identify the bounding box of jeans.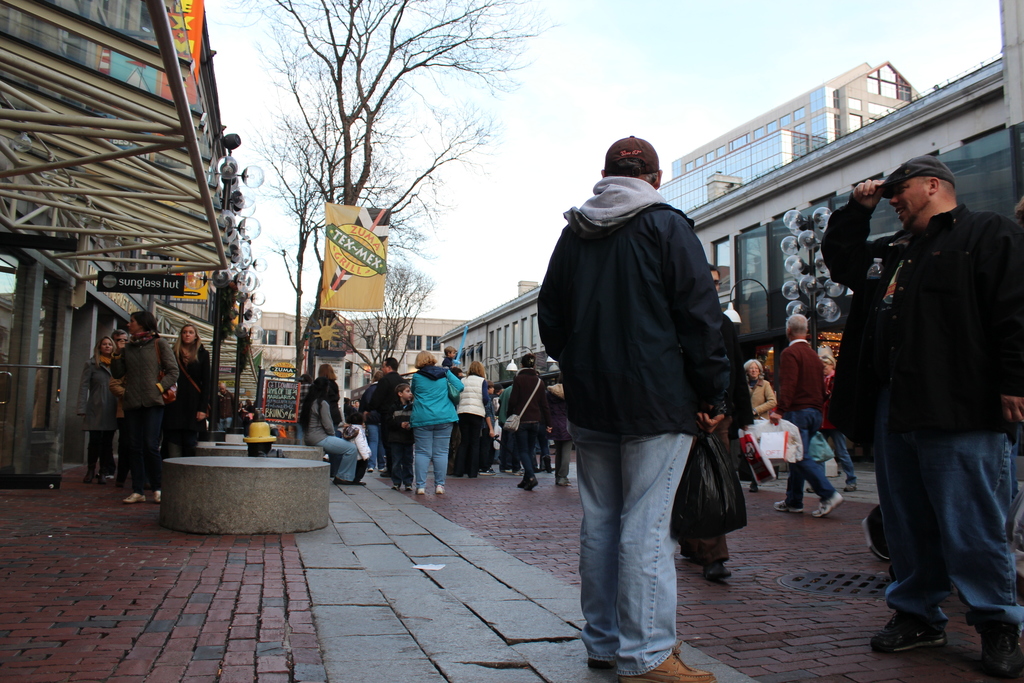
select_region(318, 433, 355, 481).
